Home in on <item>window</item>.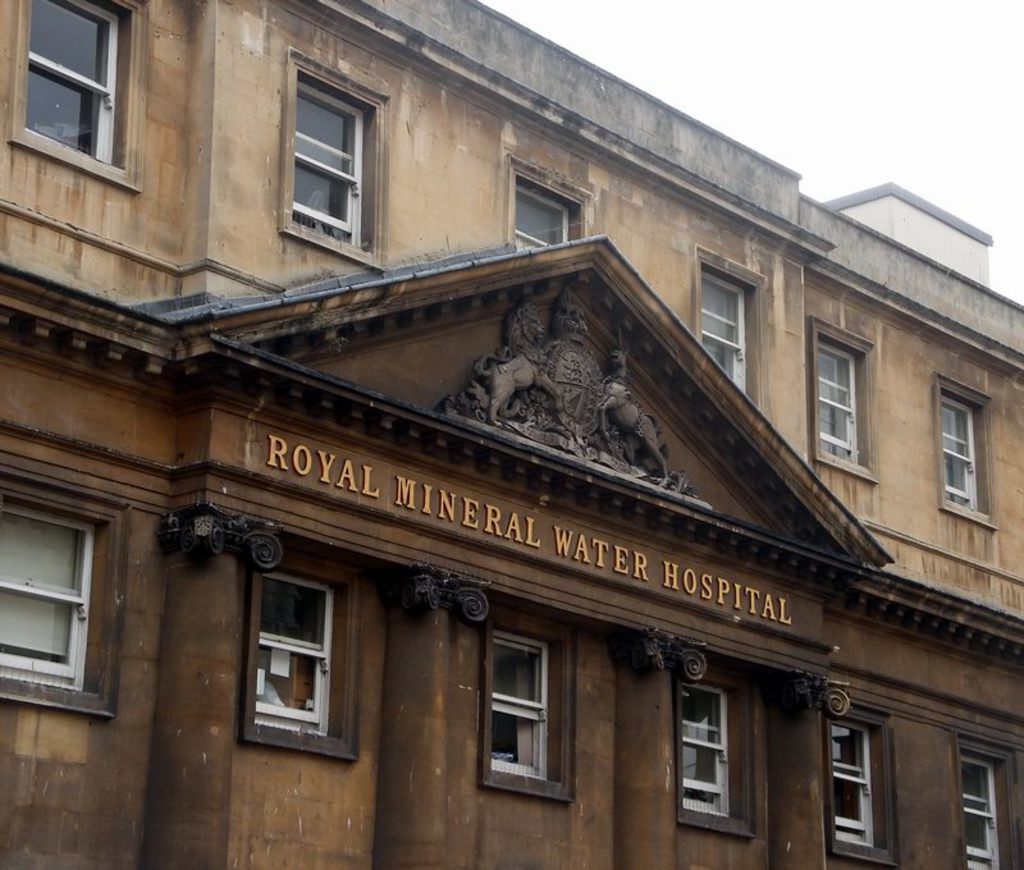
Homed in at (x1=0, y1=496, x2=95, y2=686).
